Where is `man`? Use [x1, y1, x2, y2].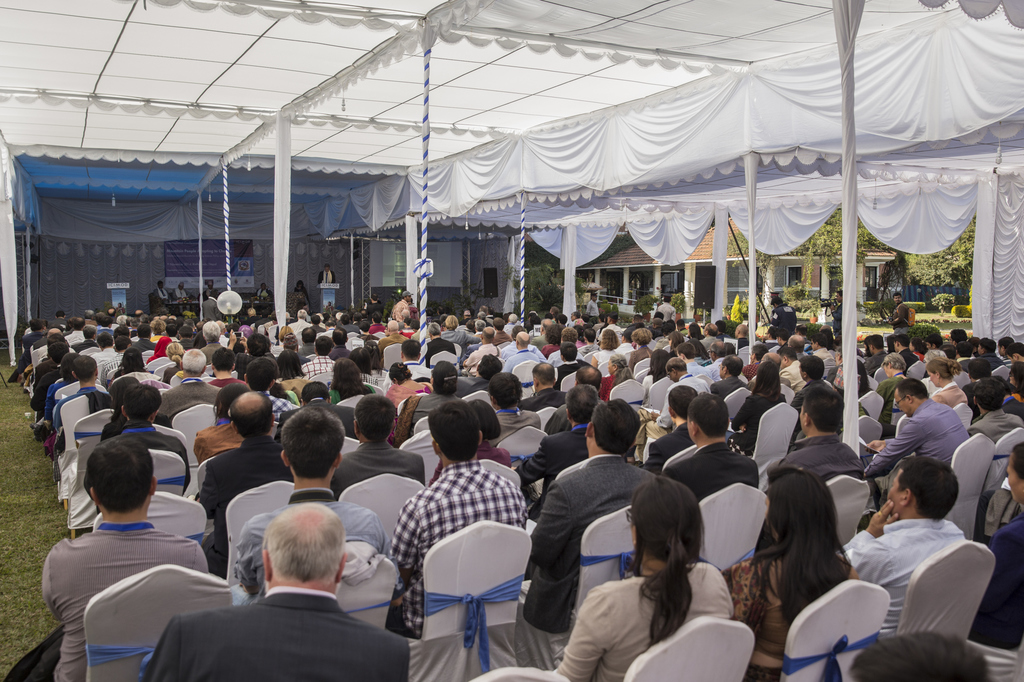
[134, 324, 157, 348].
